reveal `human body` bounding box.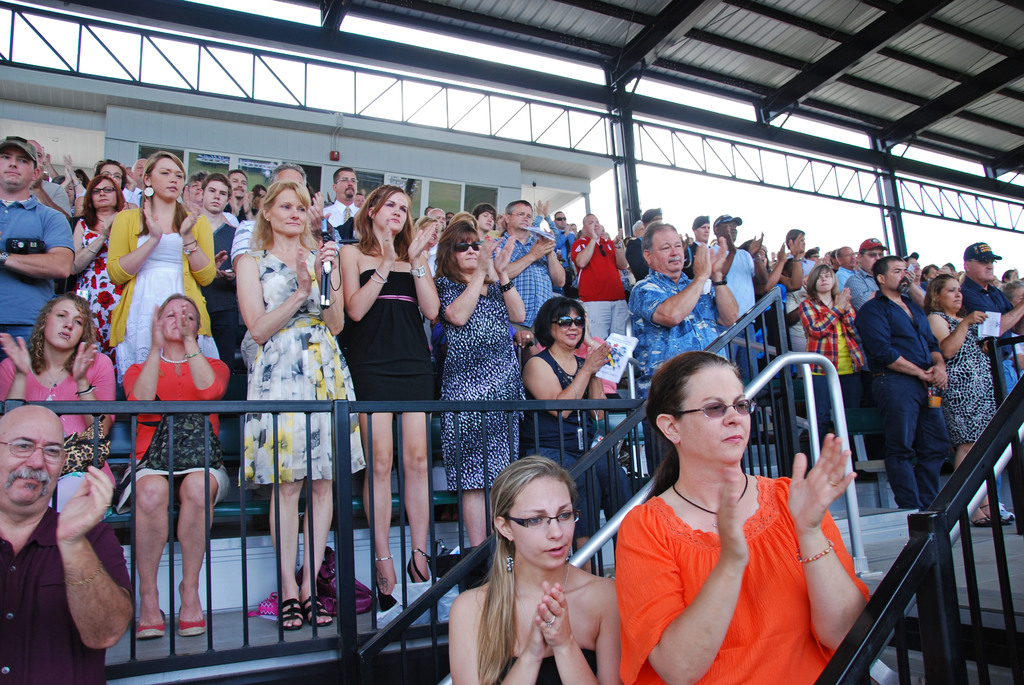
Revealed: 443, 207, 480, 227.
